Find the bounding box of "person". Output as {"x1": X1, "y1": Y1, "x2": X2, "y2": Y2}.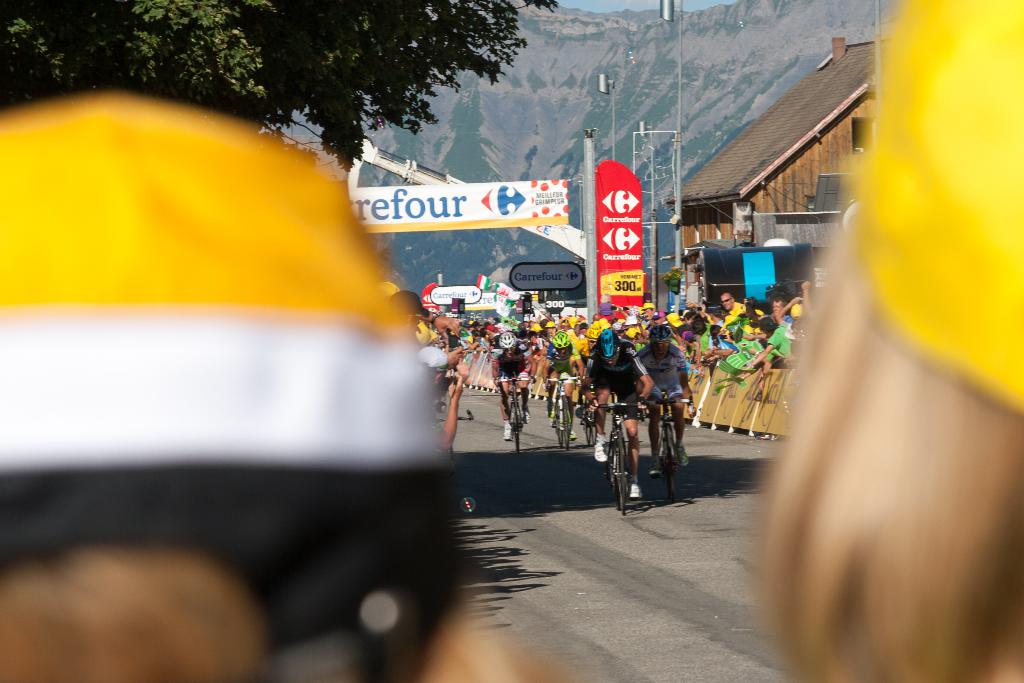
{"x1": 497, "y1": 331, "x2": 530, "y2": 443}.
